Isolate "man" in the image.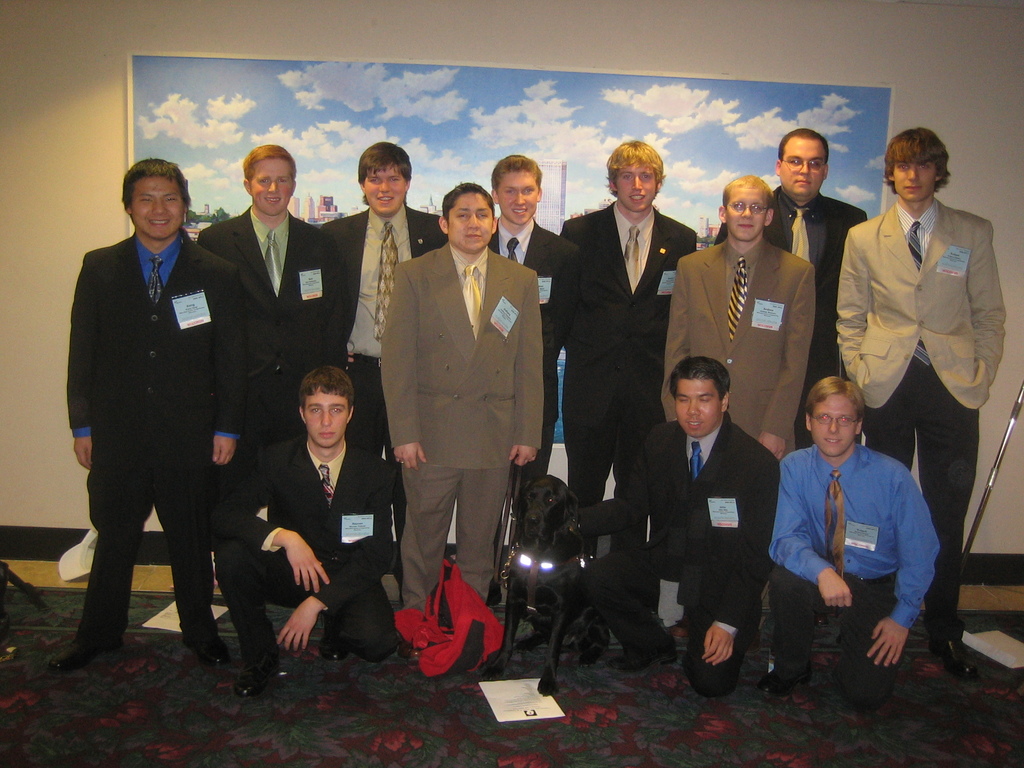
Isolated region: left=324, top=140, right=443, bottom=590.
